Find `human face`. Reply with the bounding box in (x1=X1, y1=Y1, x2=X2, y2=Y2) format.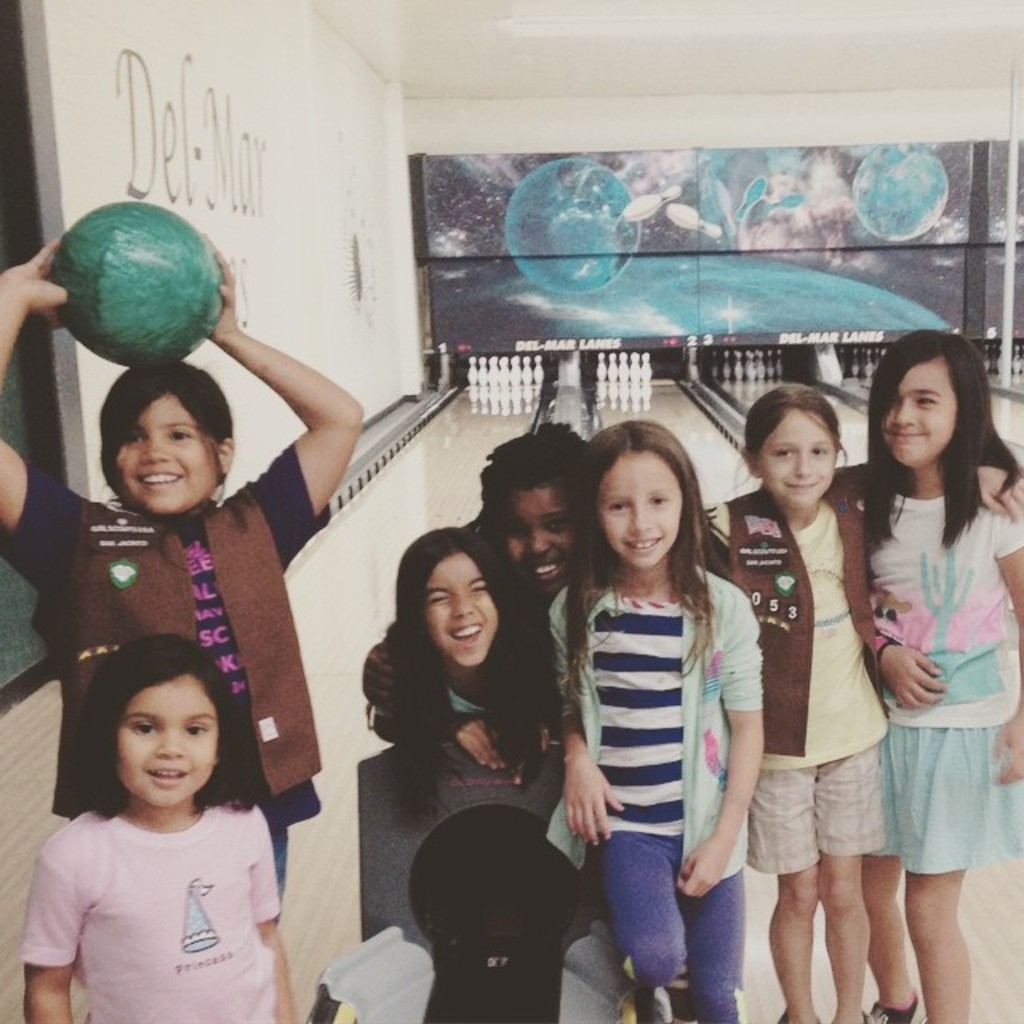
(x1=115, y1=677, x2=218, y2=806).
